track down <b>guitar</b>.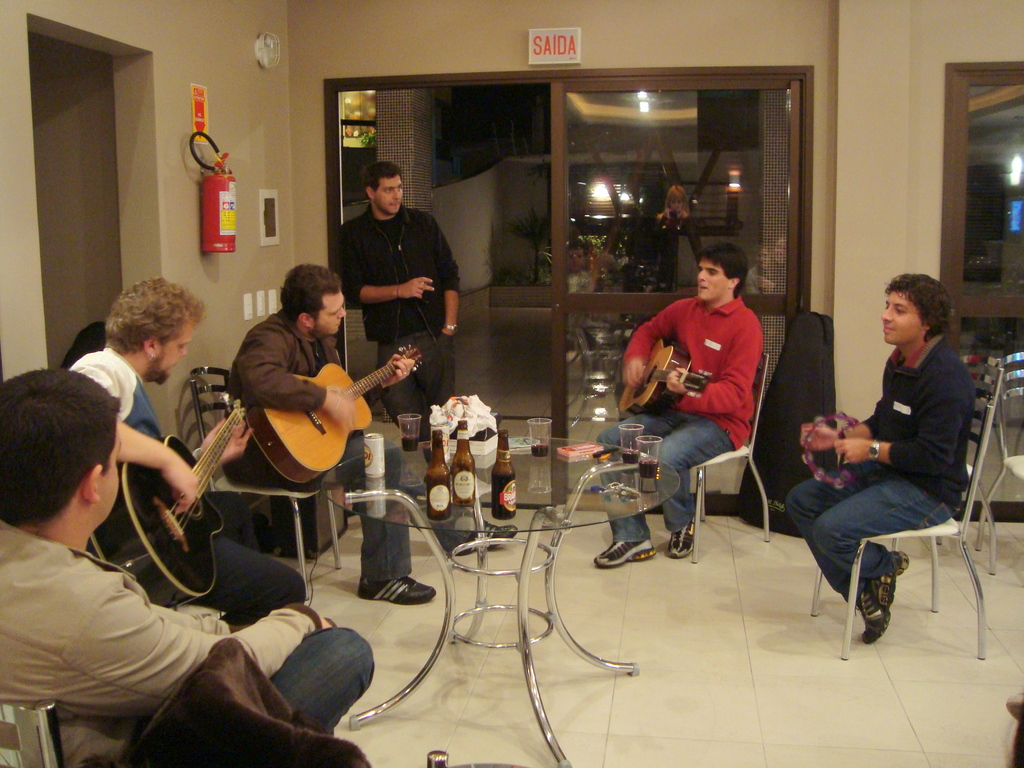
Tracked to bbox(620, 333, 726, 422).
